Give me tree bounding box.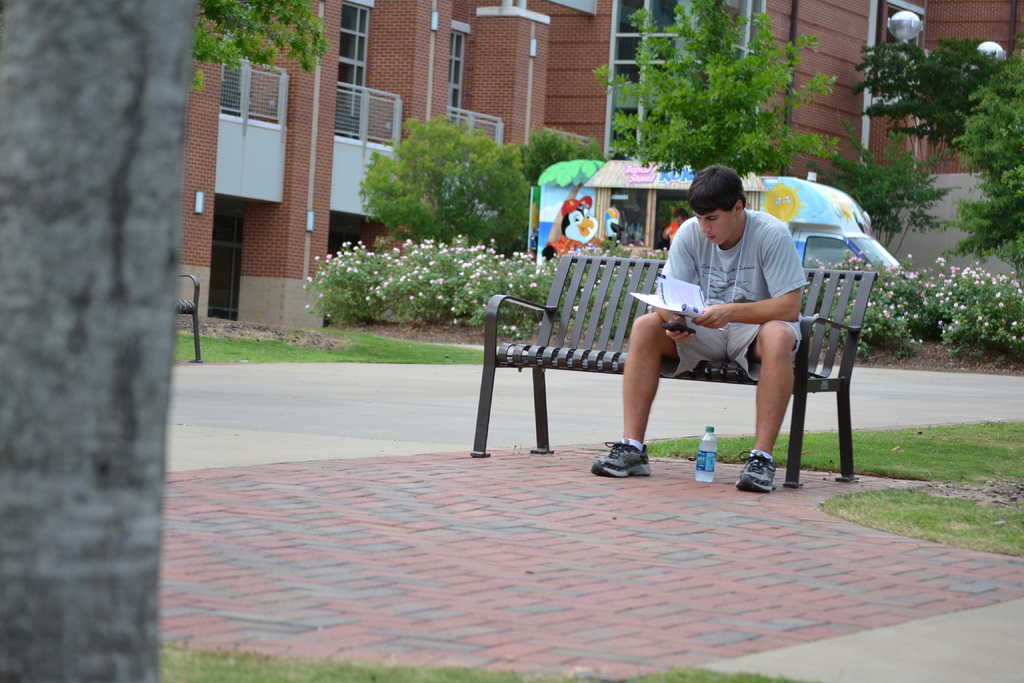
bbox(871, 139, 1009, 273).
